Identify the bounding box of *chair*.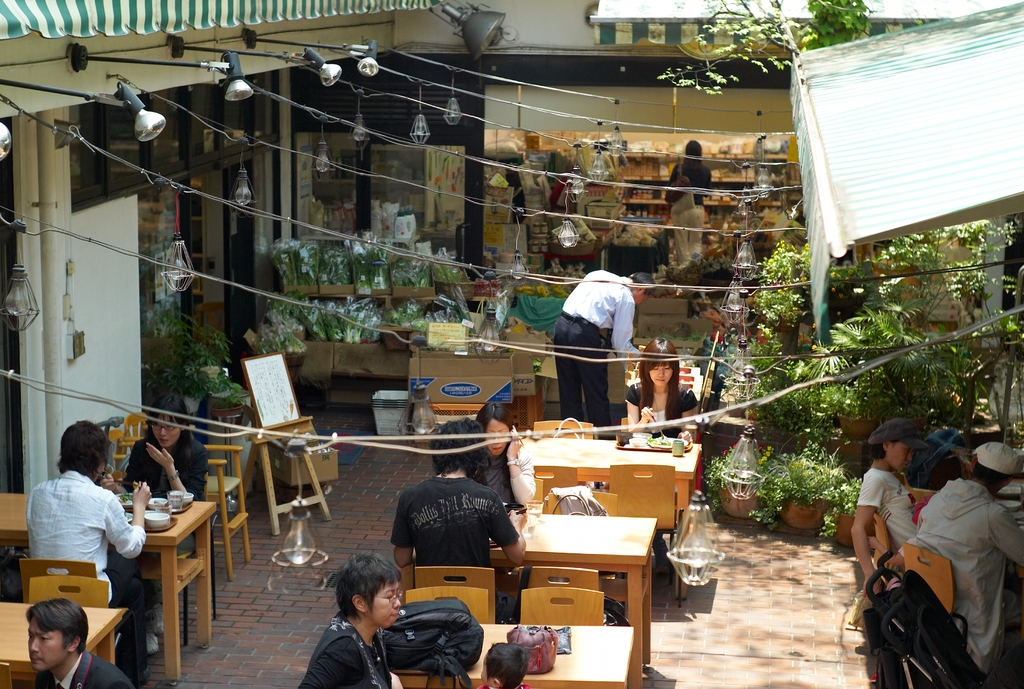
Rect(412, 565, 500, 618).
